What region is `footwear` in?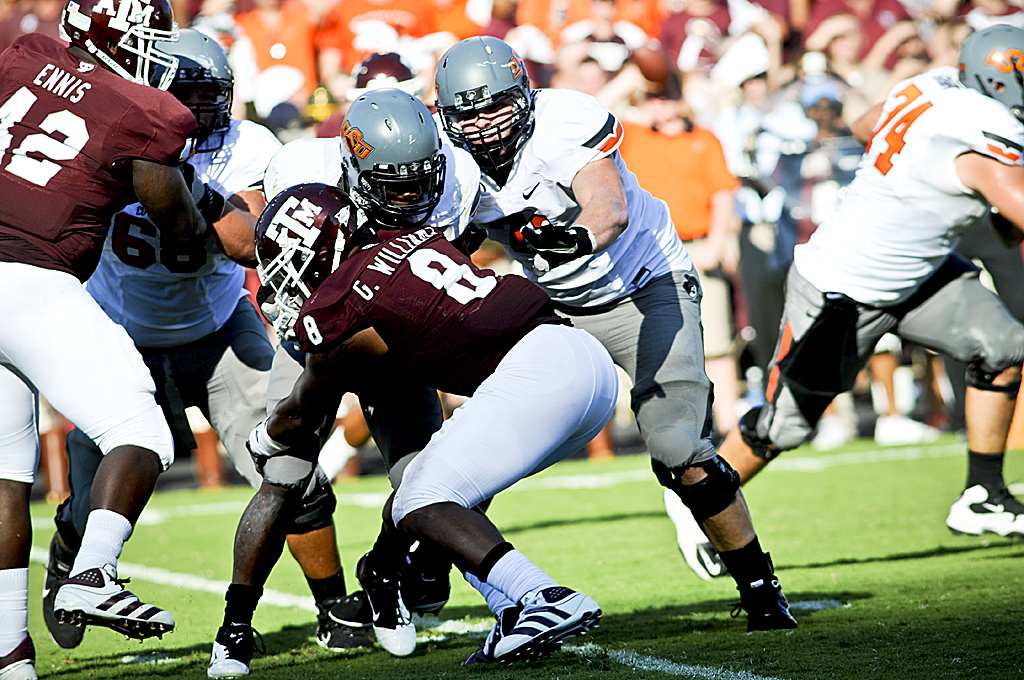
41,537,86,649.
